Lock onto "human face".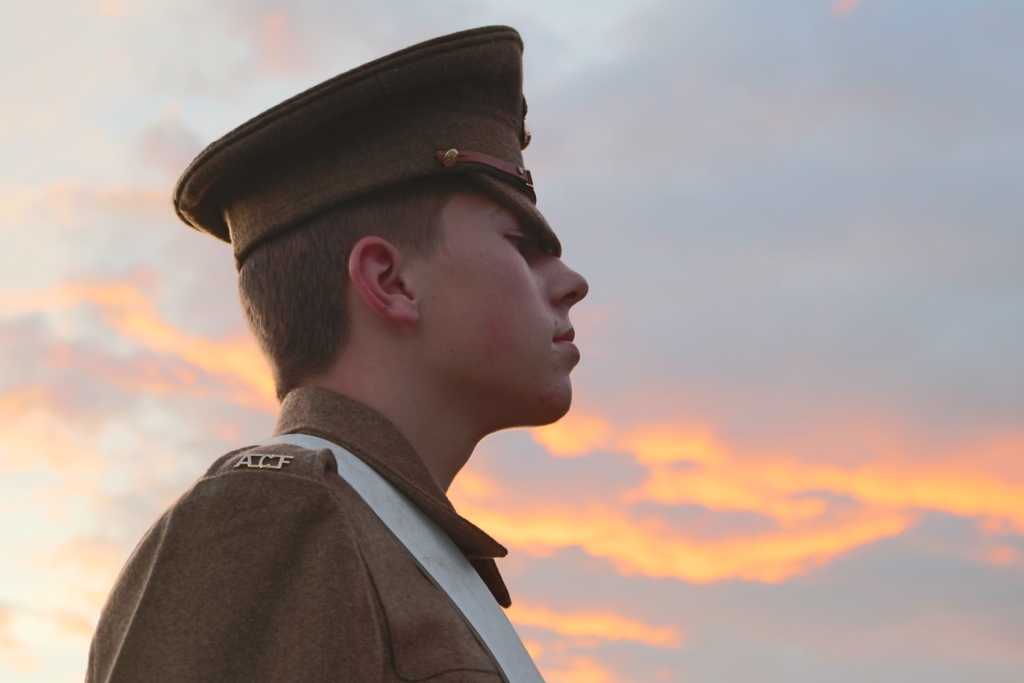
Locked: (428,185,586,409).
